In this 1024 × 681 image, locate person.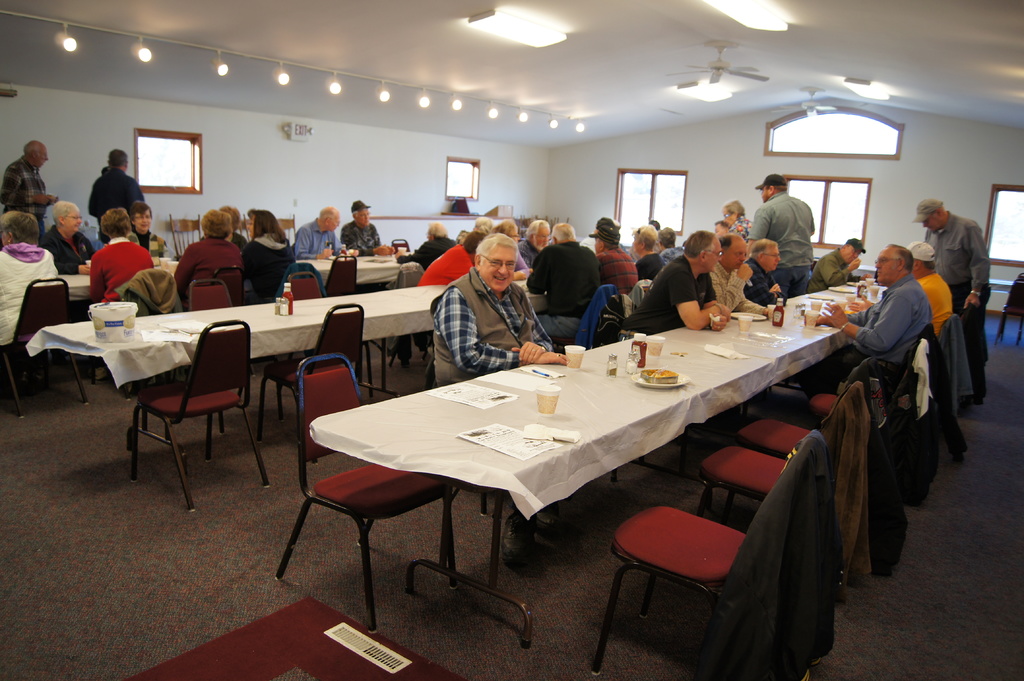
Bounding box: 38,200,92,282.
